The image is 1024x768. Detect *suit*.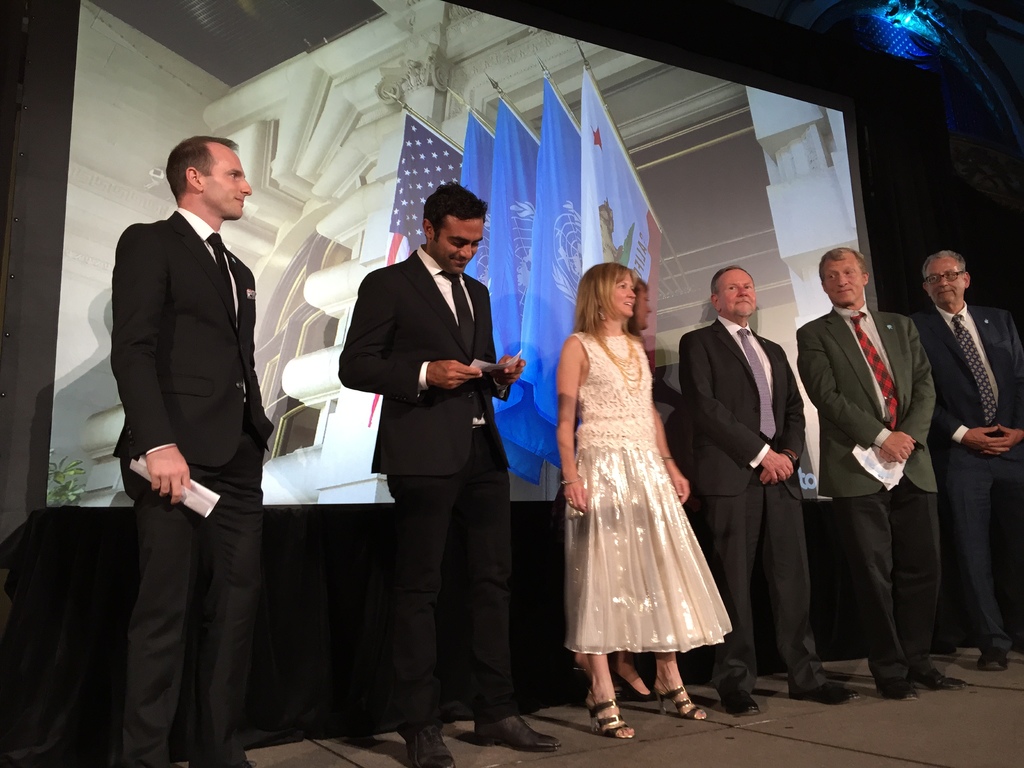
Detection: x1=678, y1=315, x2=828, y2=698.
